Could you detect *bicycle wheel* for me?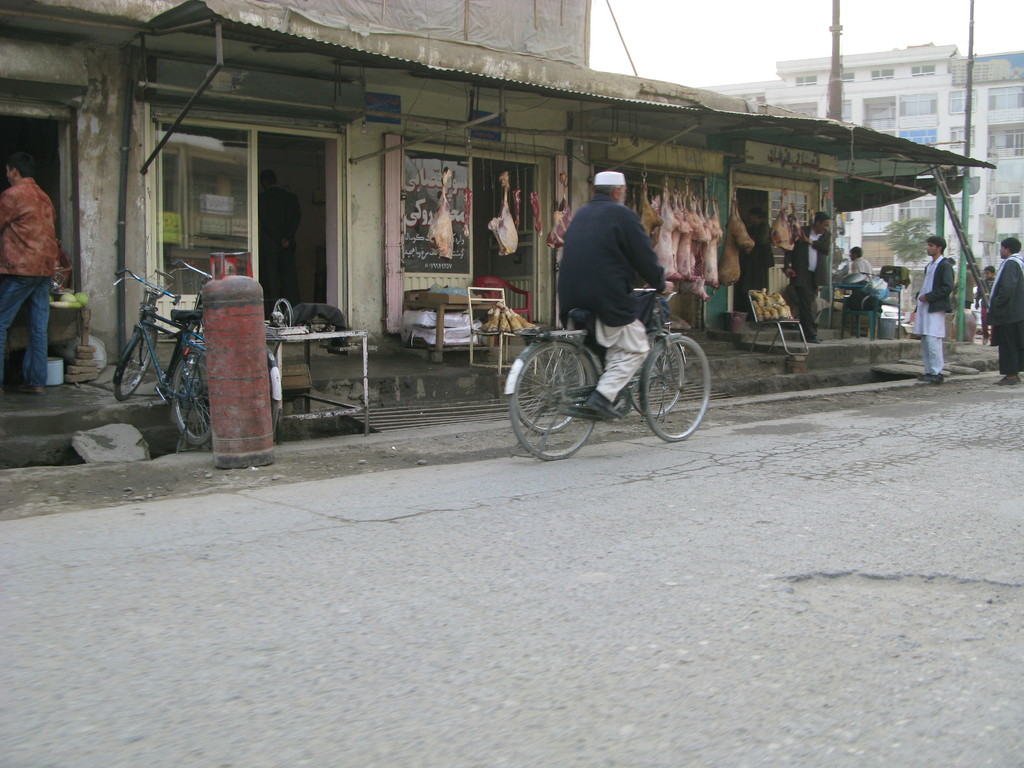
Detection result: (left=170, top=353, right=211, bottom=446).
